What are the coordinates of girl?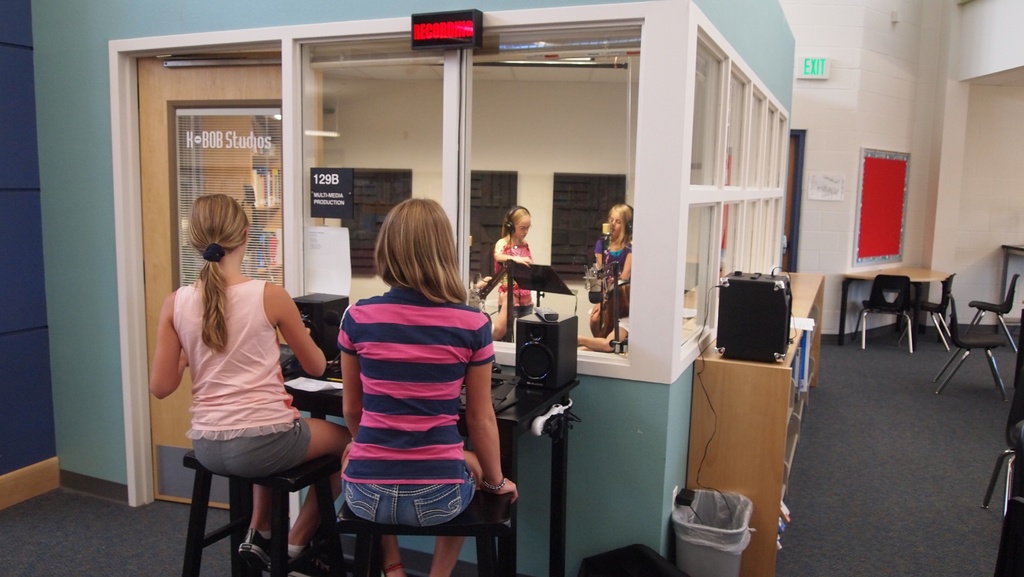
[left=495, top=207, right=535, bottom=339].
